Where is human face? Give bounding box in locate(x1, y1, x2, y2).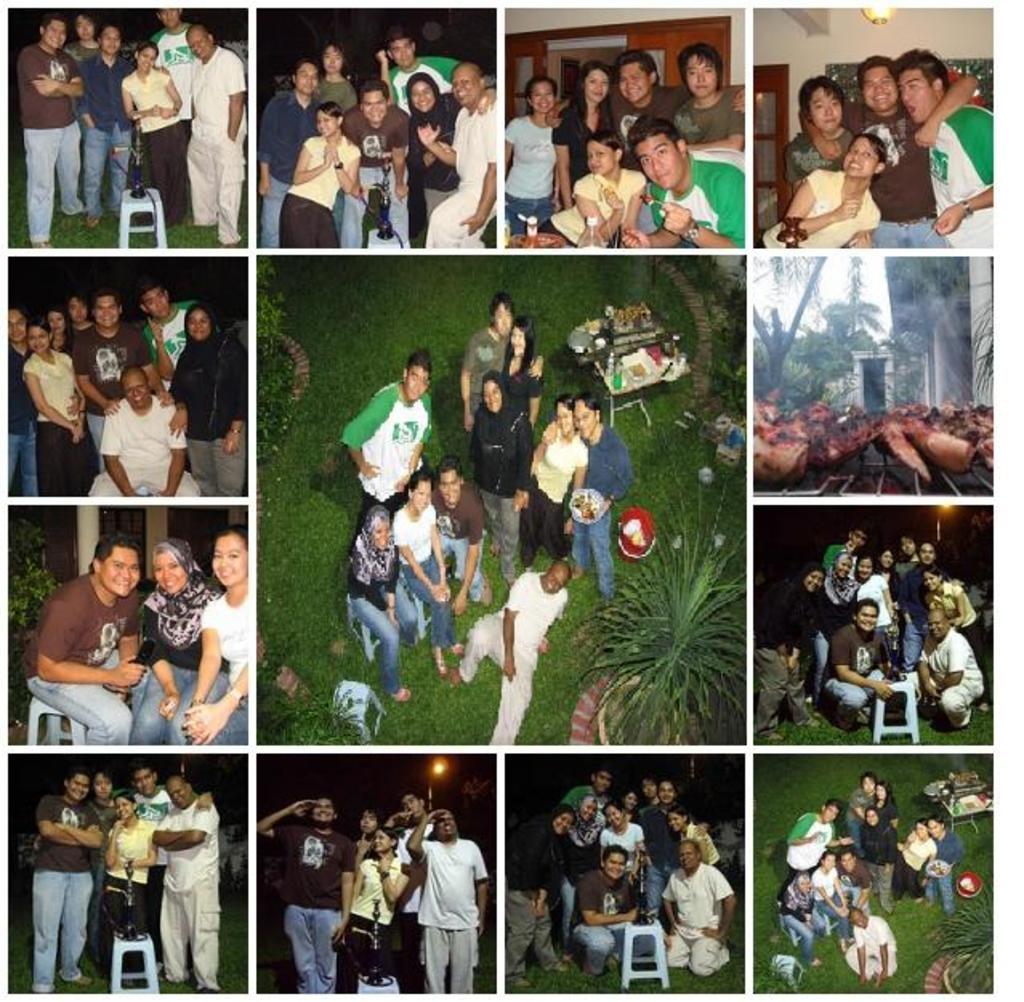
locate(74, 18, 87, 35).
